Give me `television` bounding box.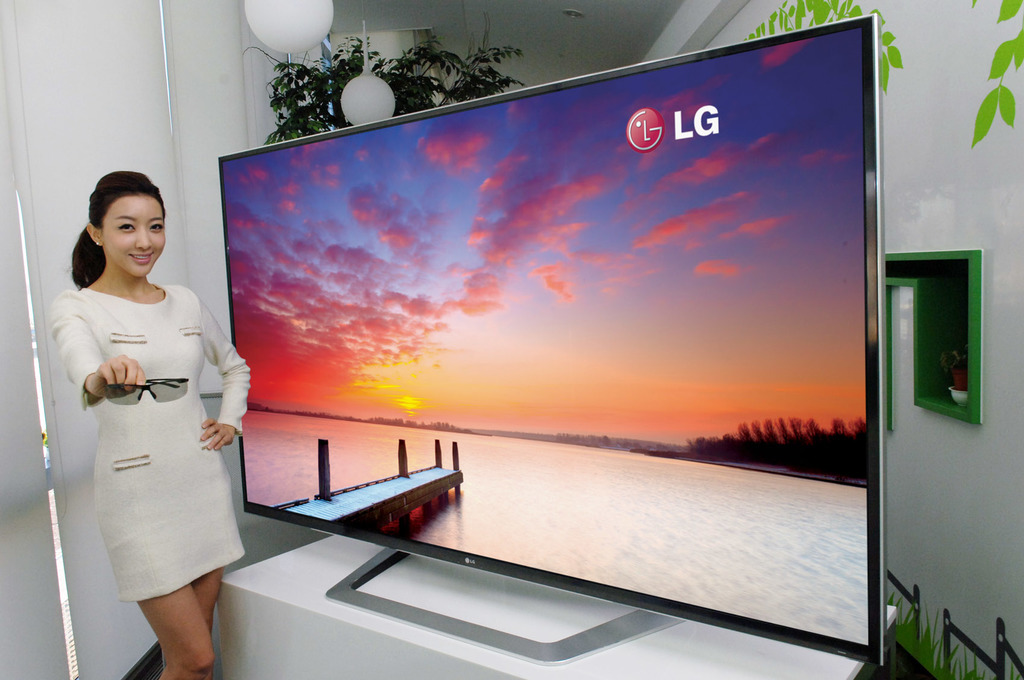
[left=219, top=10, right=884, bottom=665].
